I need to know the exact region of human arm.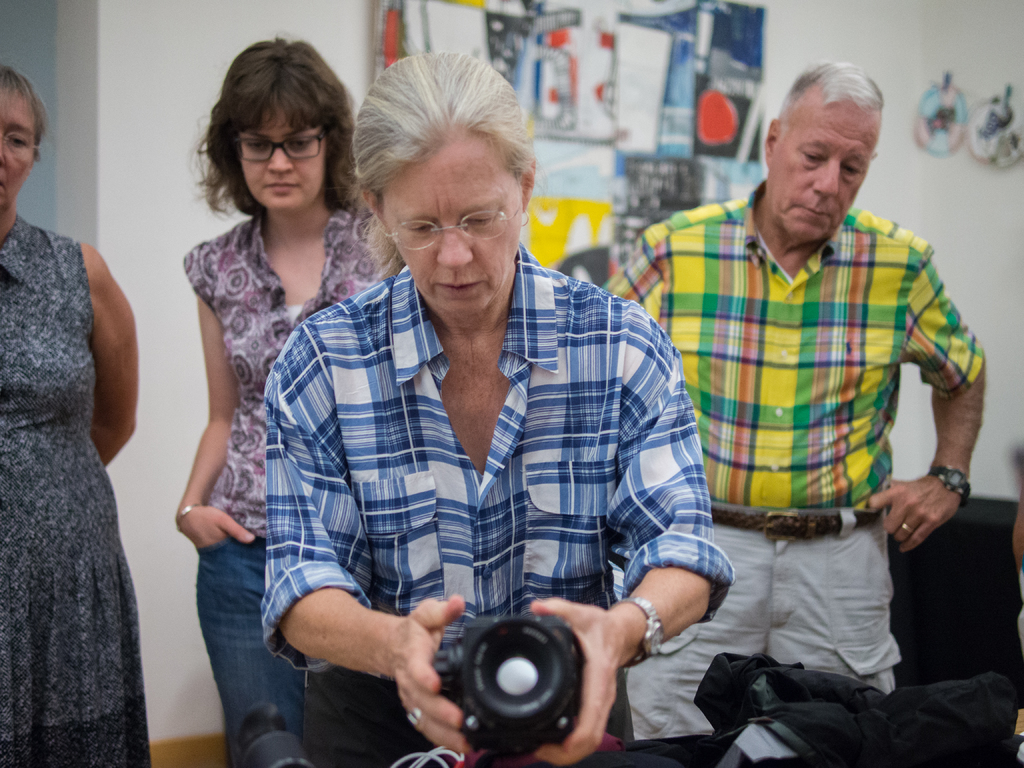
Region: 72, 236, 146, 463.
